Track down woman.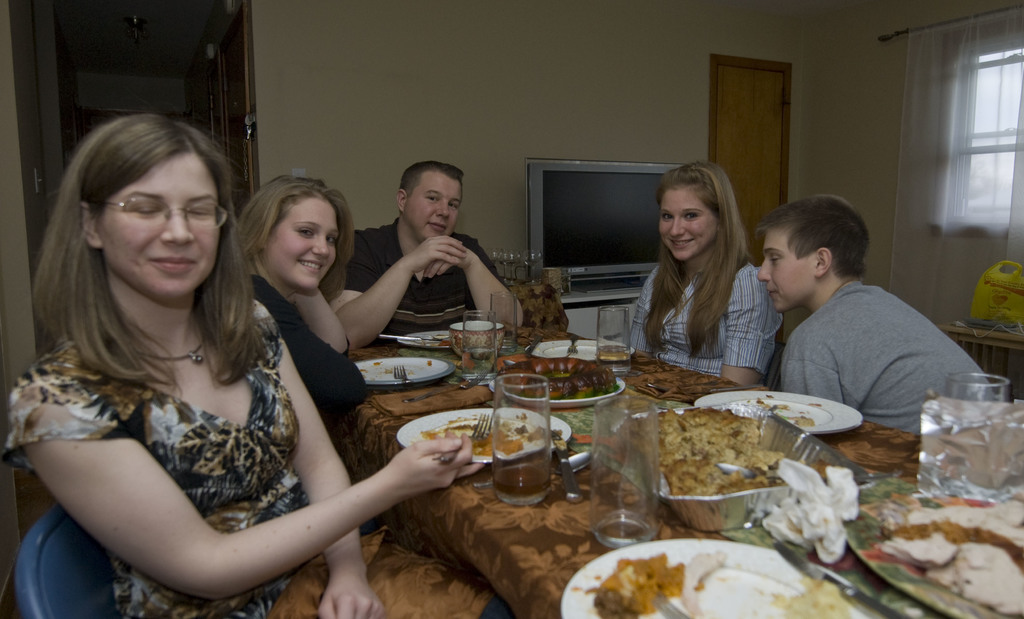
Tracked to box(241, 167, 372, 435).
